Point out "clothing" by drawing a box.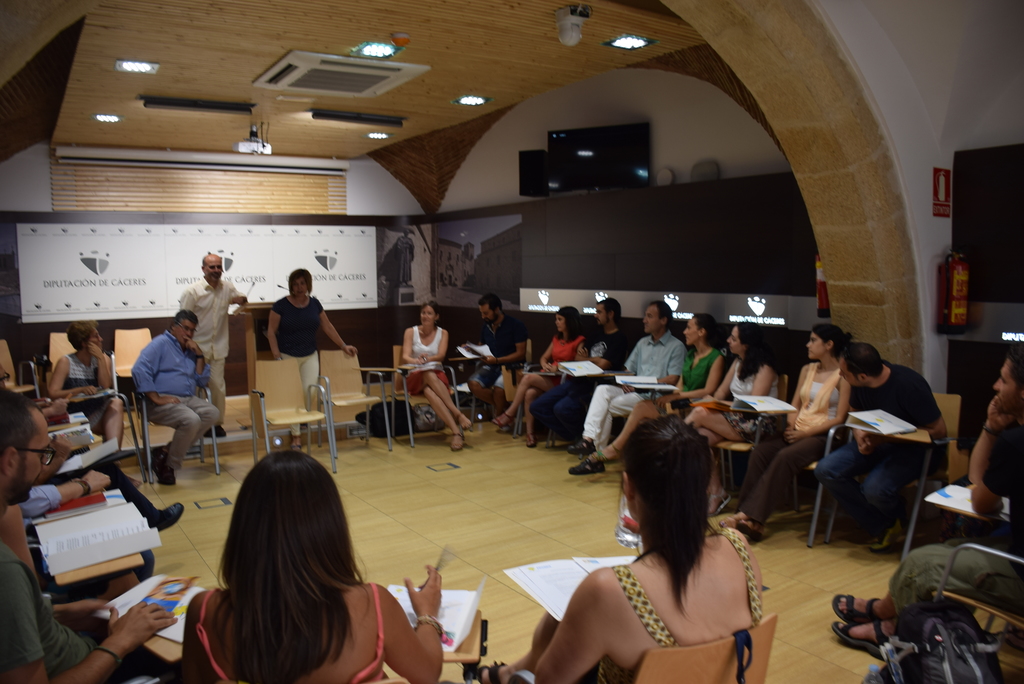
(636,334,721,429).
